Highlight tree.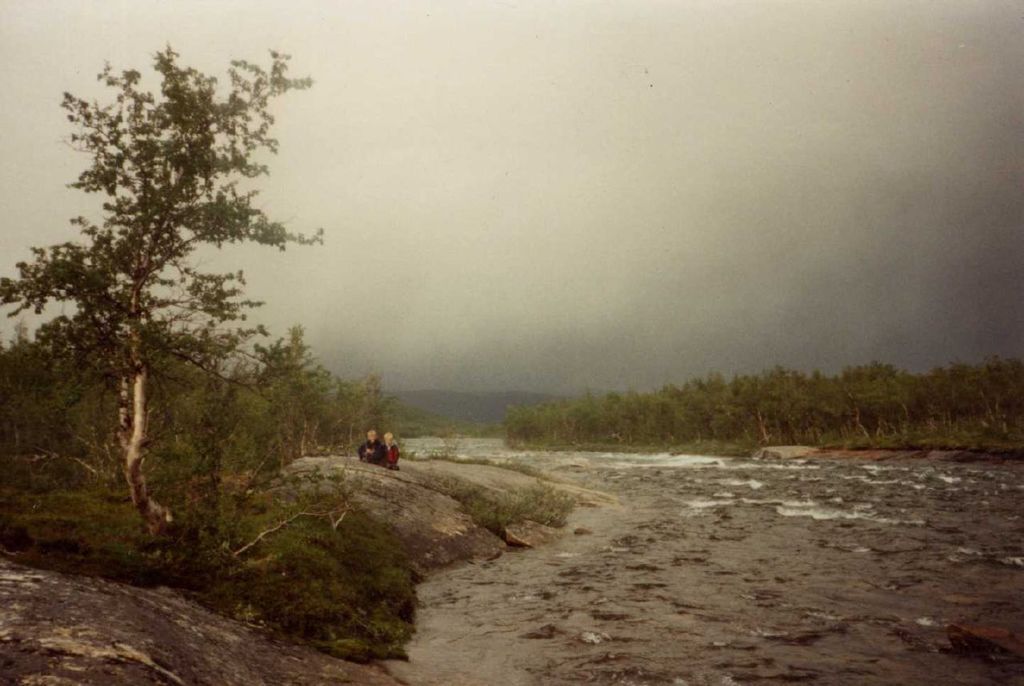
Highlighted region: [920,367,944,437].
